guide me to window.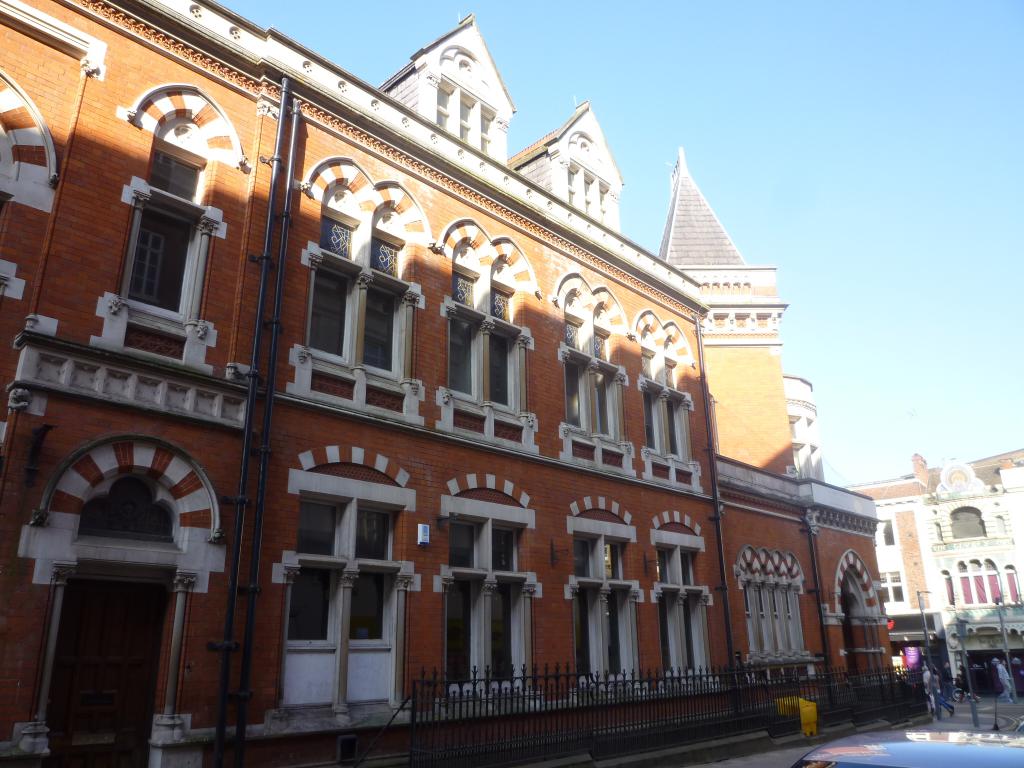
Guidance: <box>568,360,586,433</box>.
